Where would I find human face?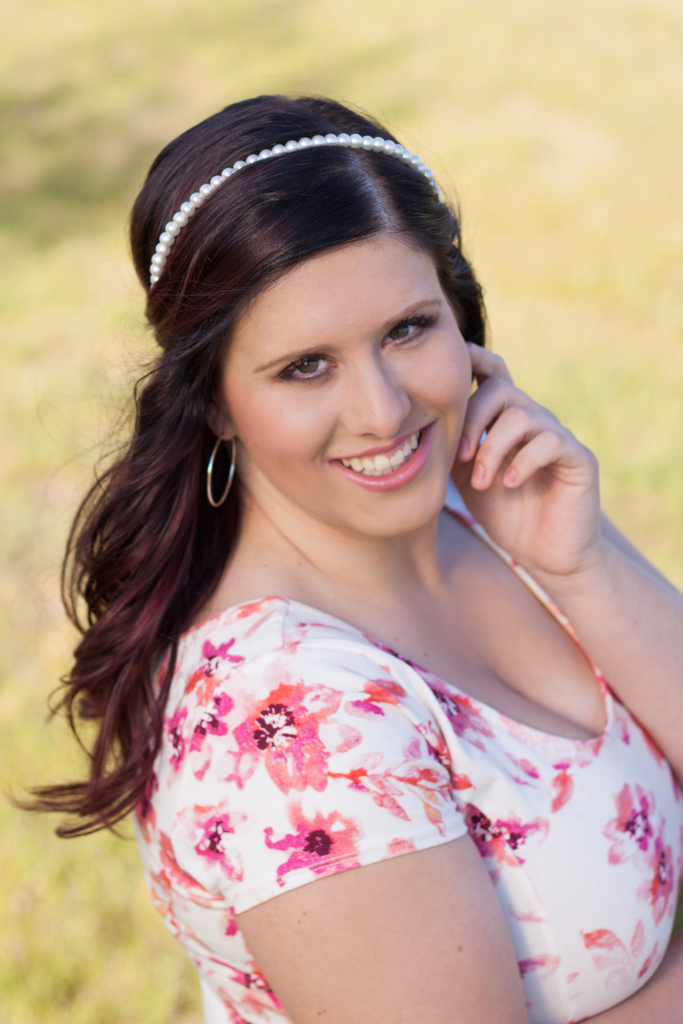
At 220/232/482/536.
